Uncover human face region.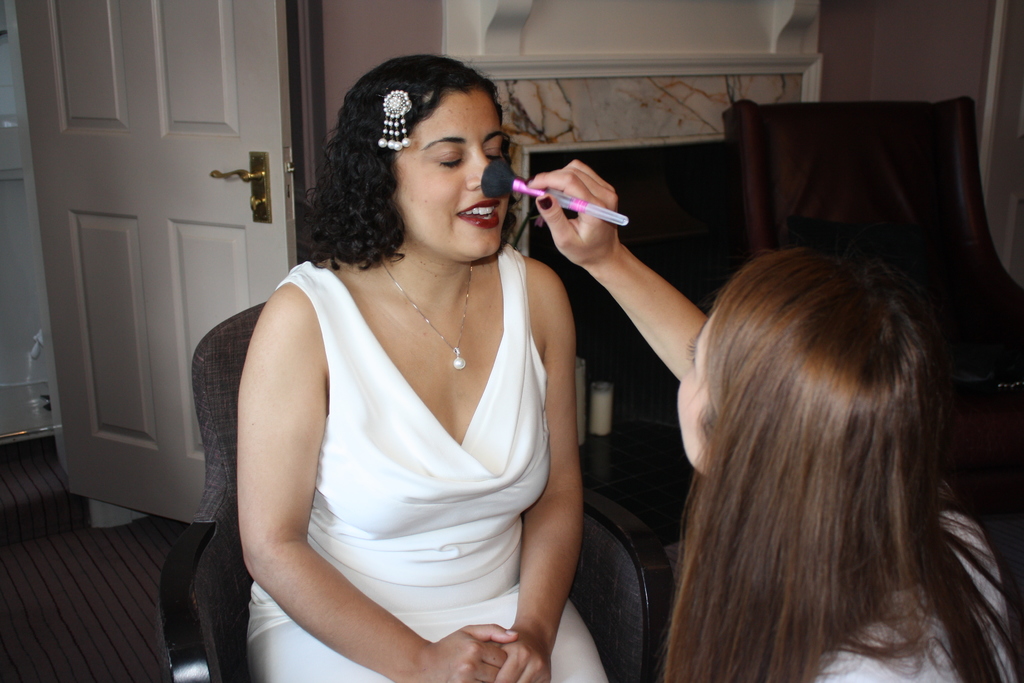
Uncovered: (x1=392, y1=86, x2=514, y2=257).
